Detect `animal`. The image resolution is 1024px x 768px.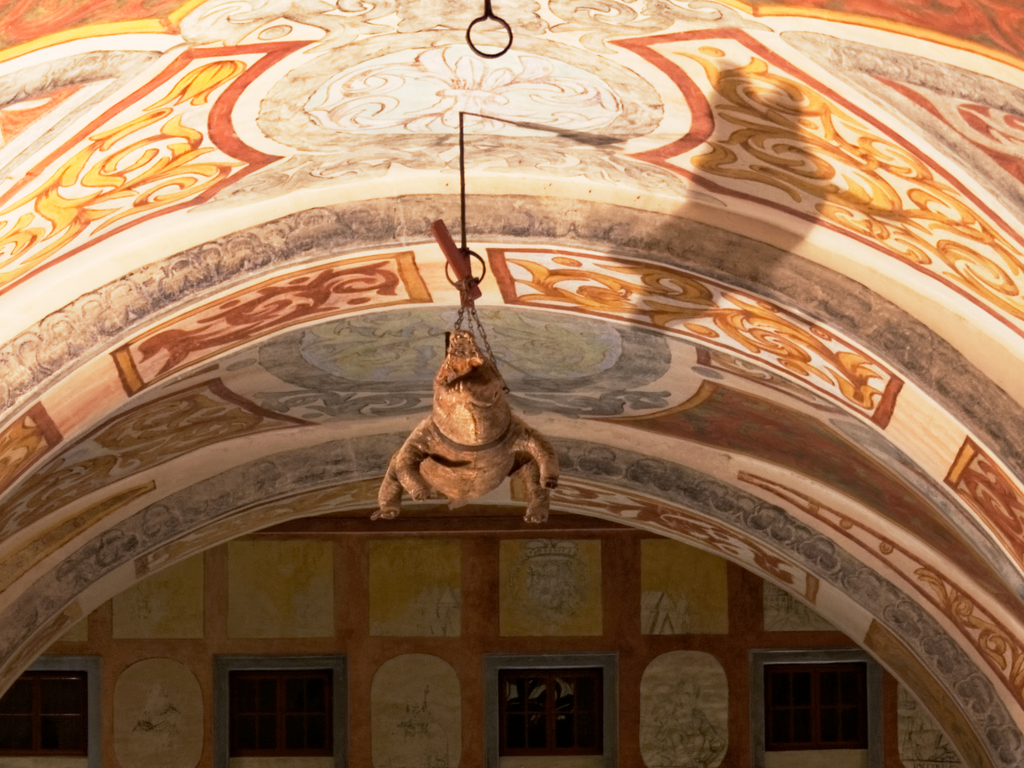
x1=351, y1=334, x2=580, y2=522.
